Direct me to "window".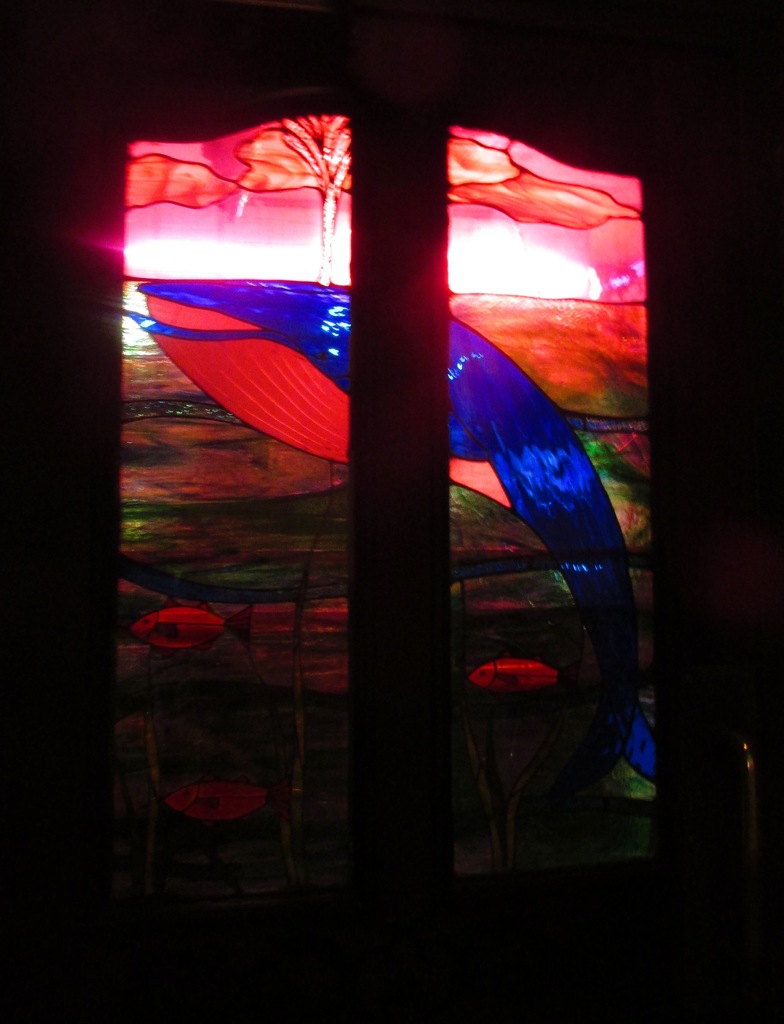
Direction: [60, 22, 721, 962].
